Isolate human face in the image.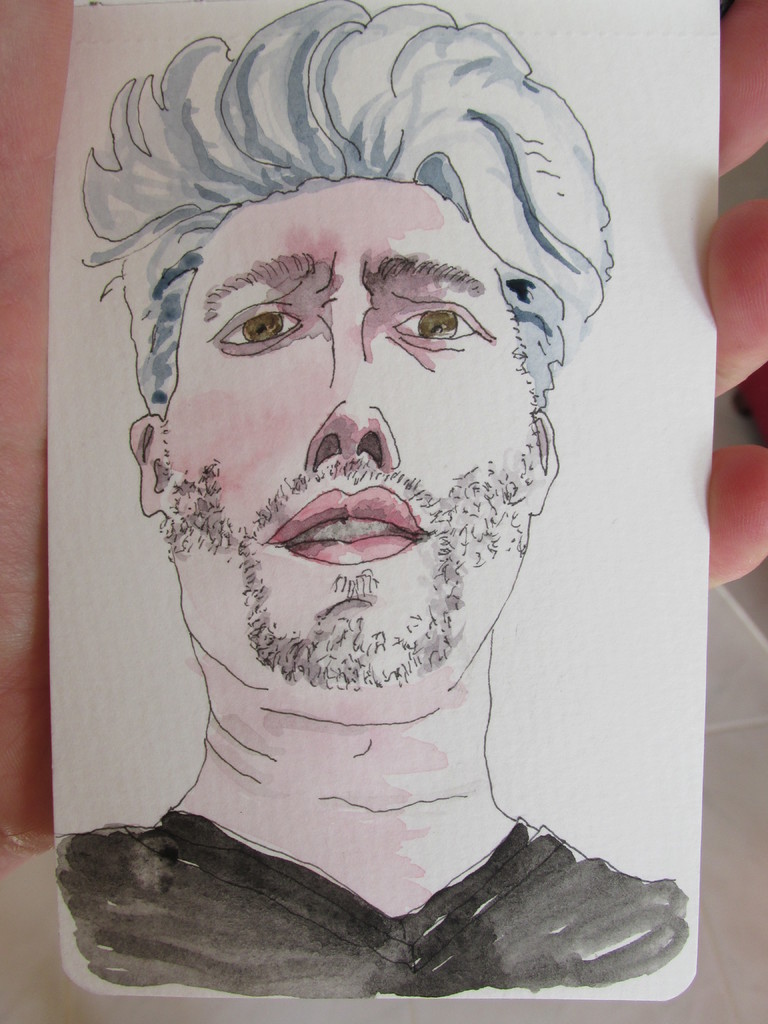
Isolated region: [left=169, top=174, right=541, bottom=719].
